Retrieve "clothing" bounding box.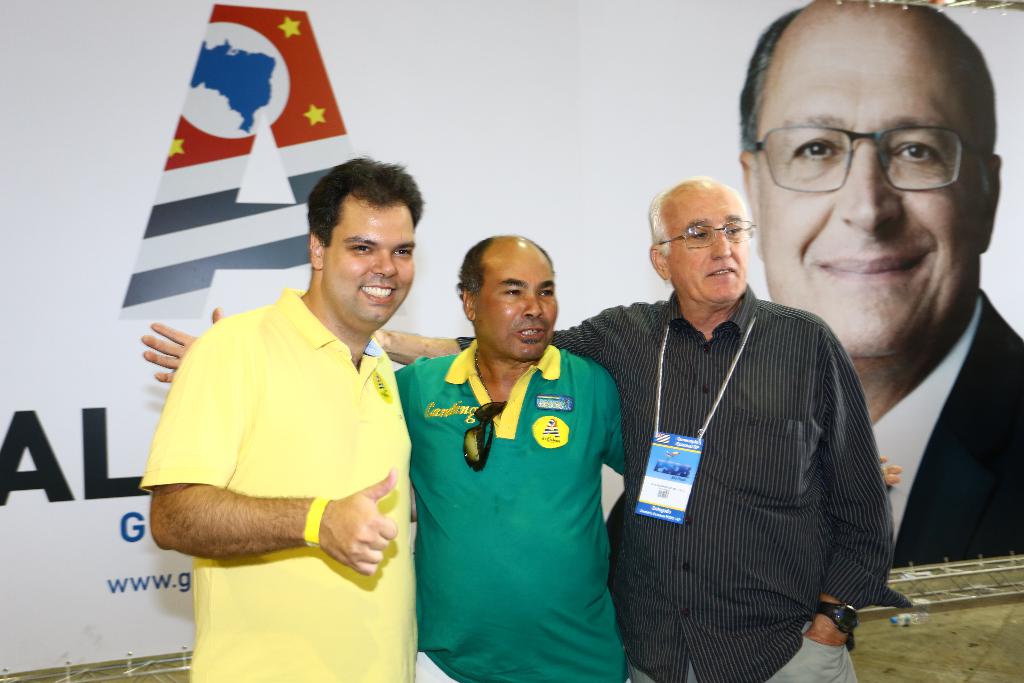
Bounding box: [456, 297, 887, 682].
